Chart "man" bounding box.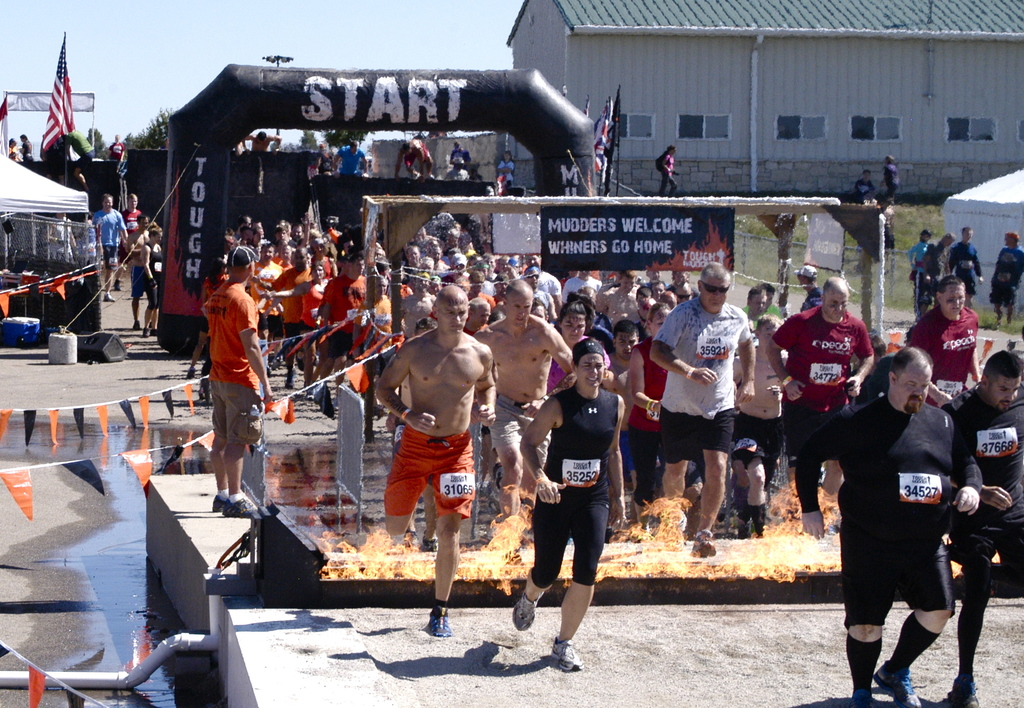
Charted: 243:238:281:340.
